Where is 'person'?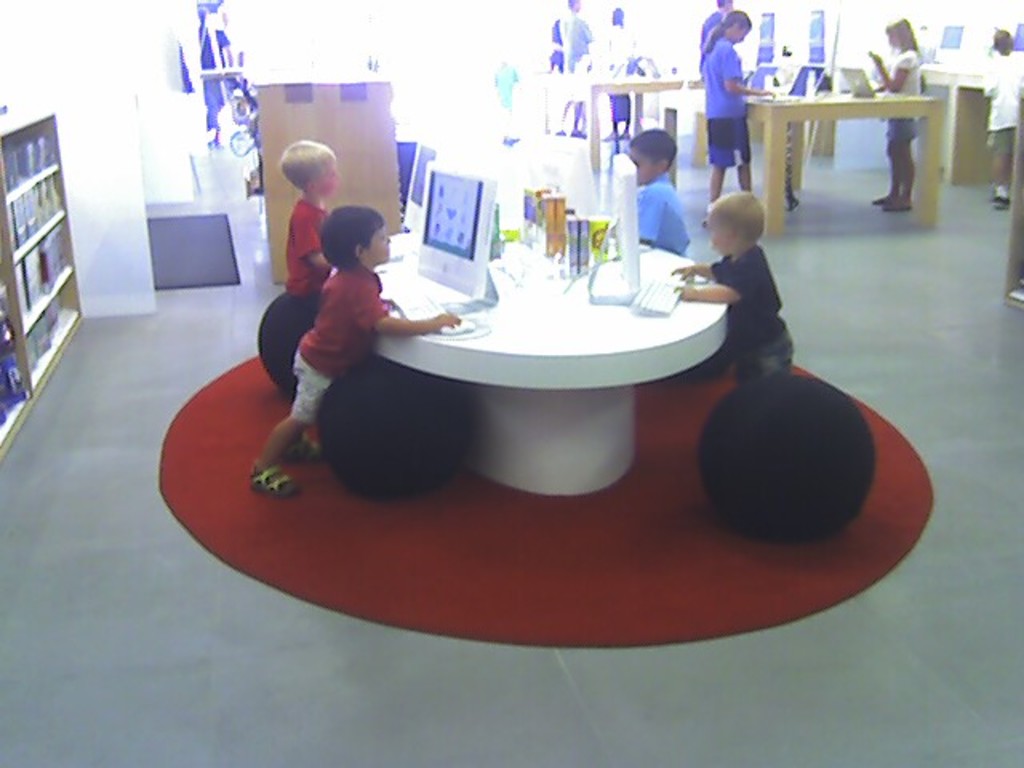
<region>978, 29, 1022, 206</region>.
